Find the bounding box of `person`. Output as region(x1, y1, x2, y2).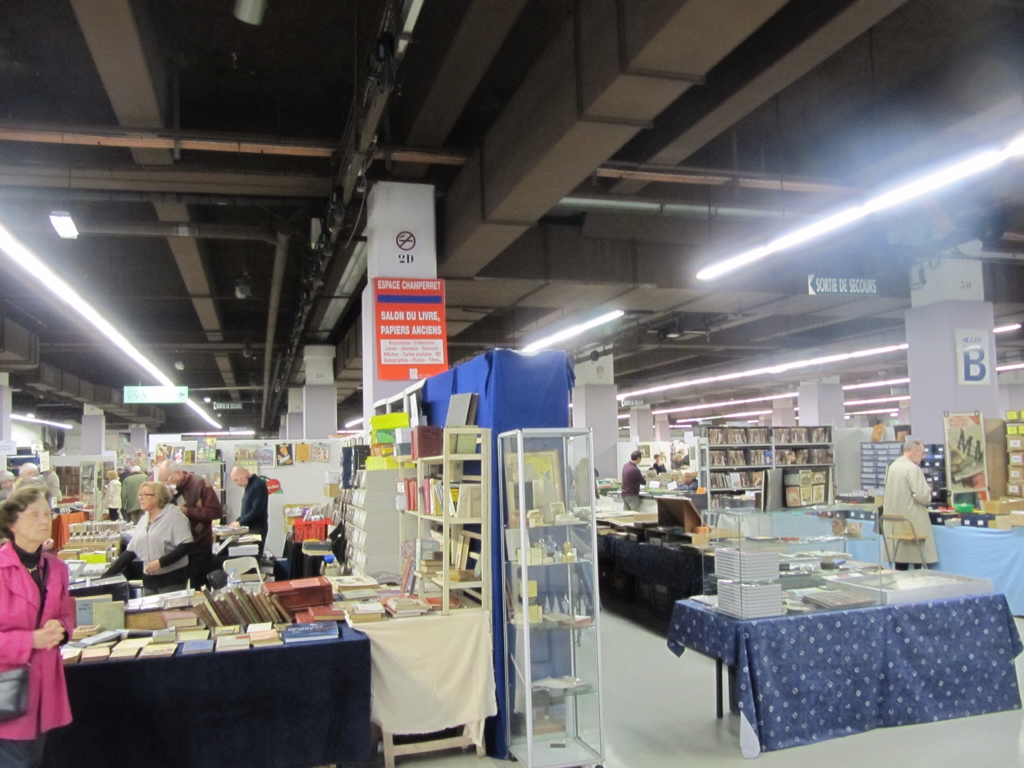
region(153, 457, 218, 591).
